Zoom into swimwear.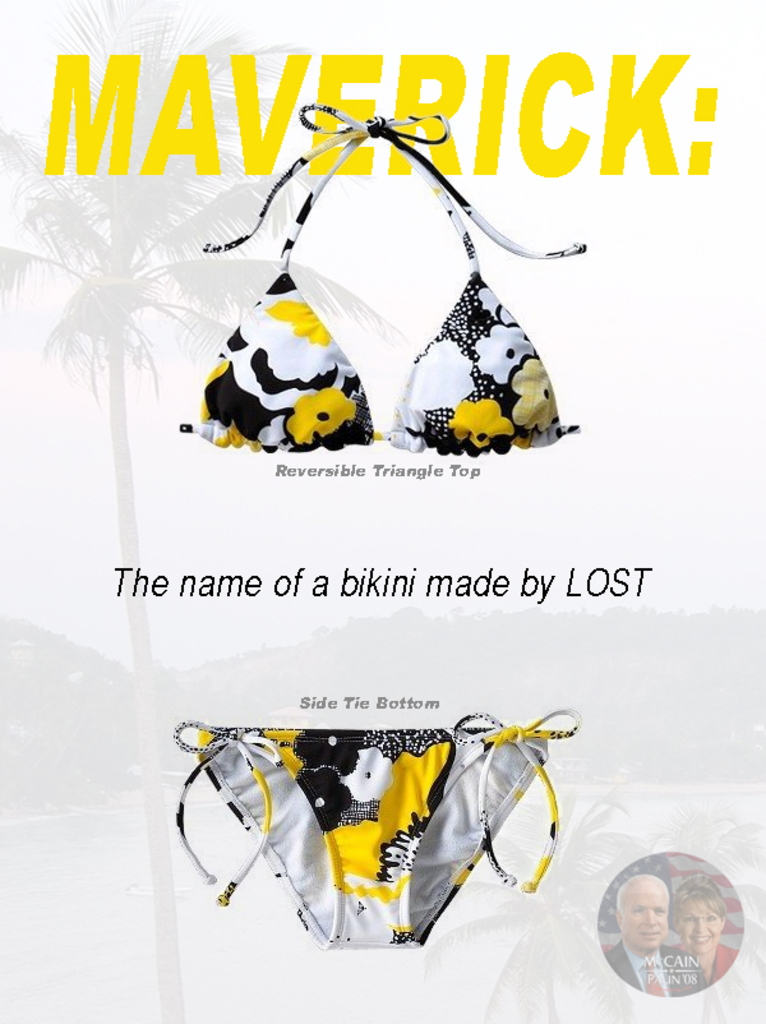
Zoom target: BBox(179, 103, 573, 457).
